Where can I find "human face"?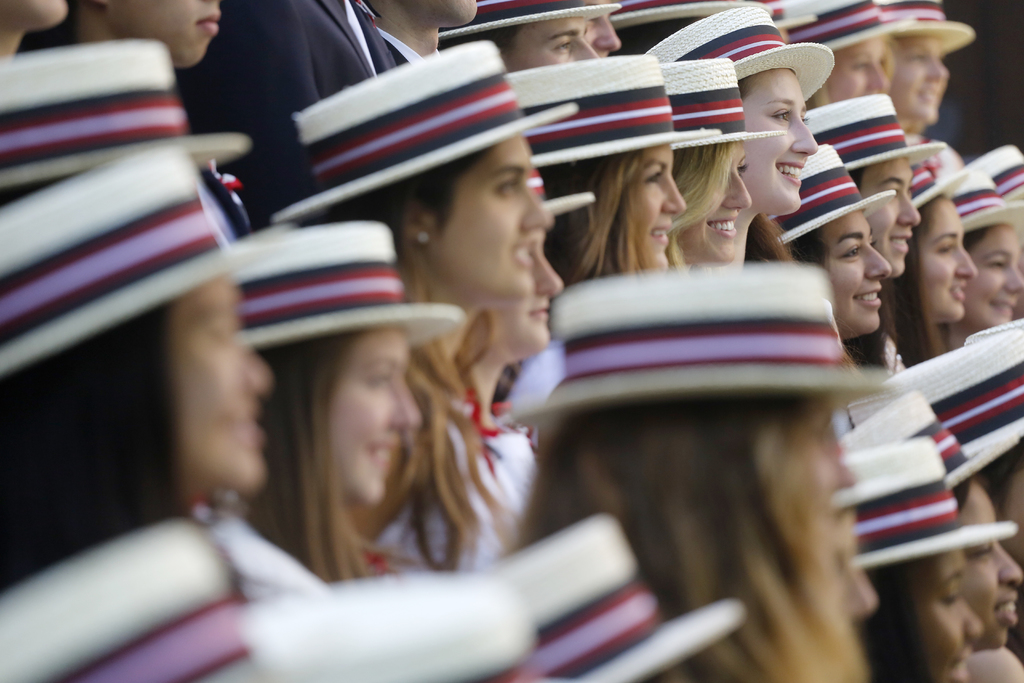
You can find it at locate(628, 142, 683, 268).
